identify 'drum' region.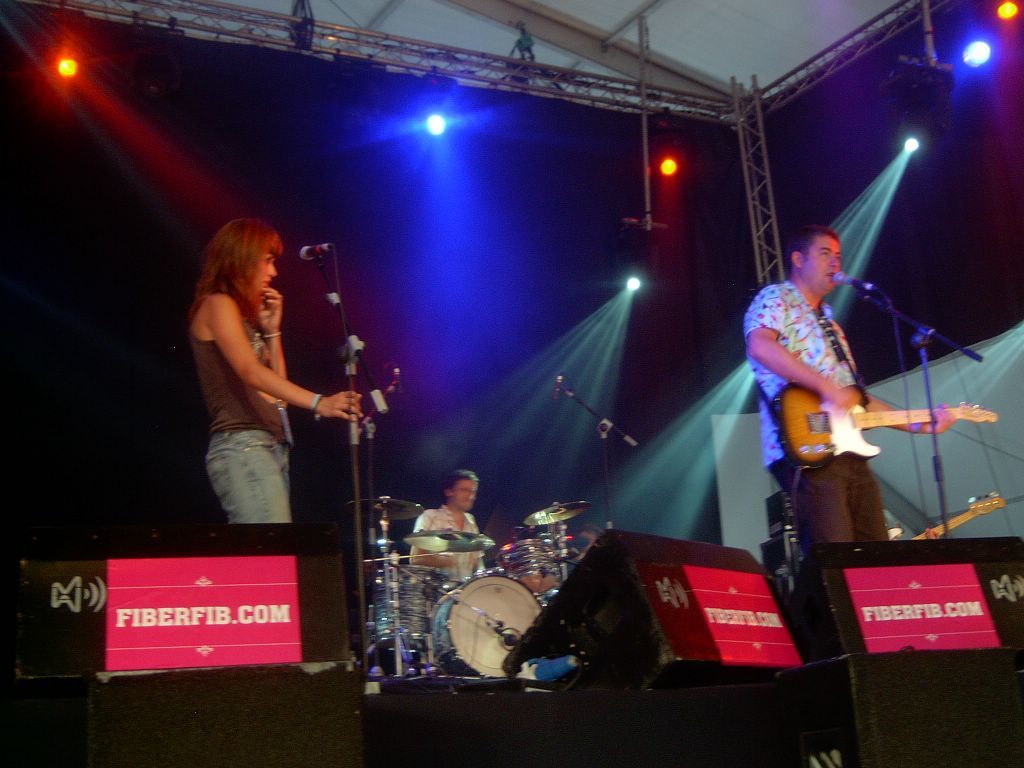
Region: 425,576,553,671.
